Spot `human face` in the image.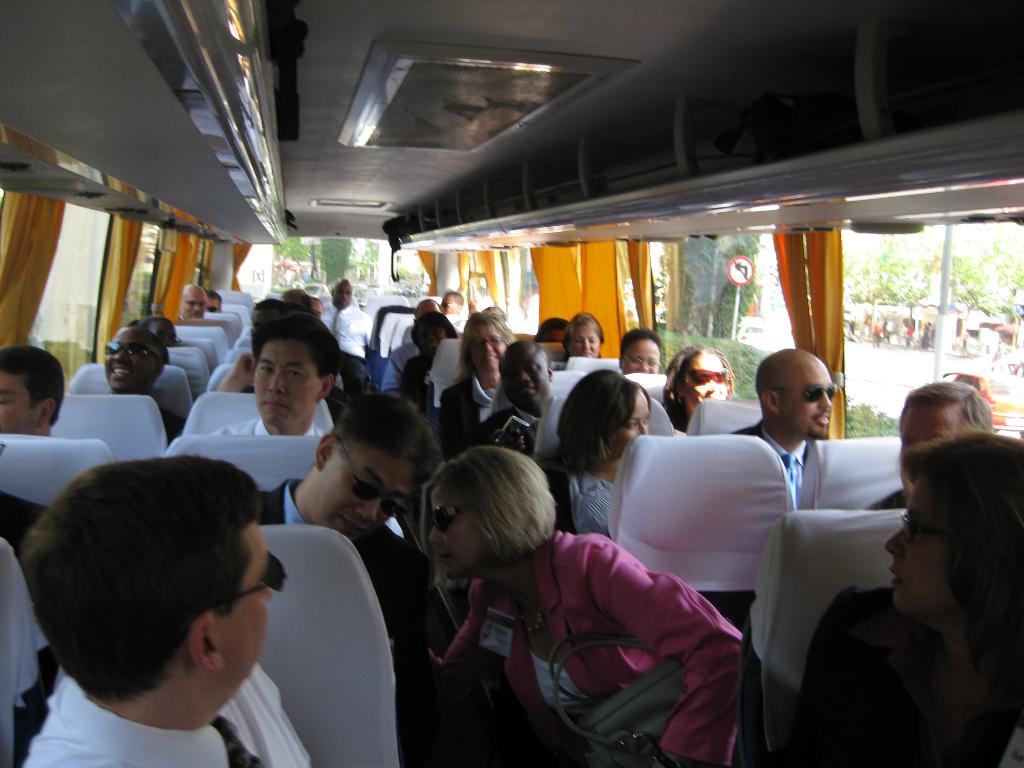
`human face` found at l=613, t=387, r=654, b=459.
